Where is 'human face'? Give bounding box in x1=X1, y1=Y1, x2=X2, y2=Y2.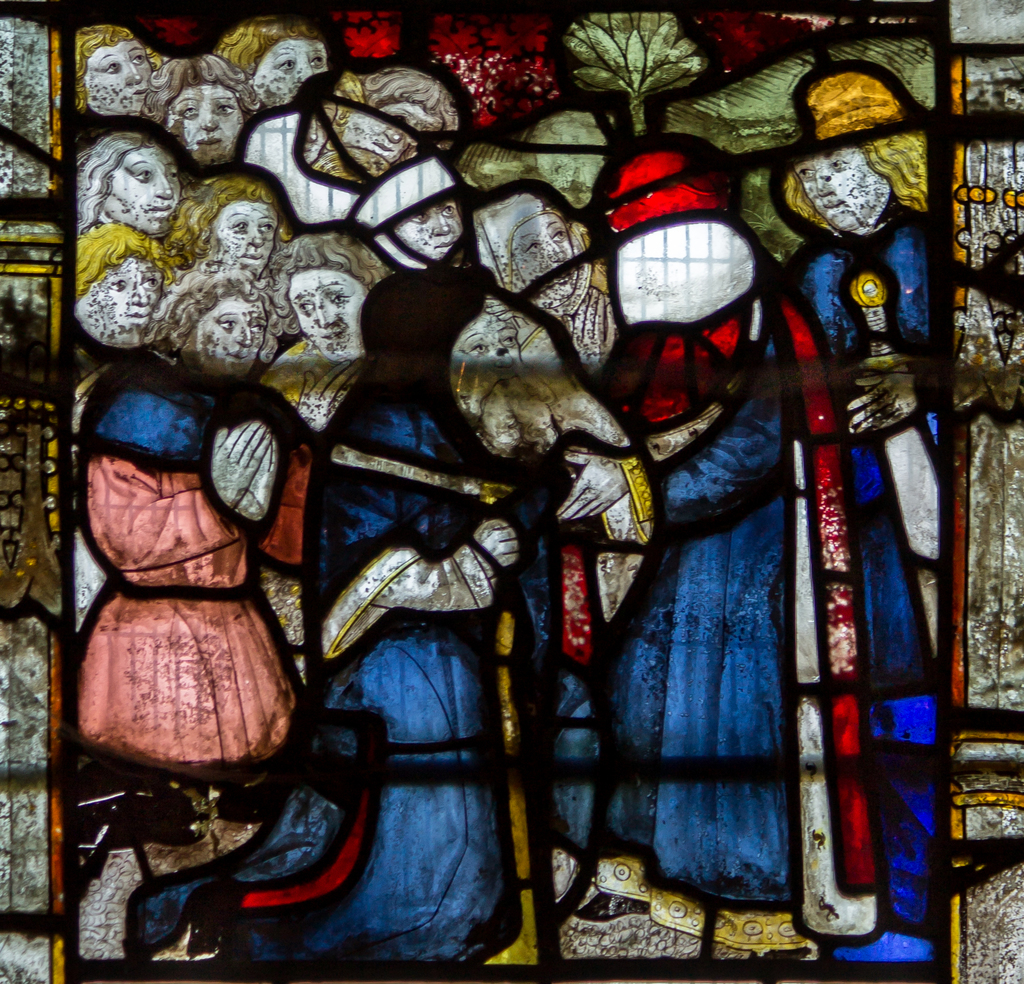
x1=511, y1=216, x2=575, y2=290.
